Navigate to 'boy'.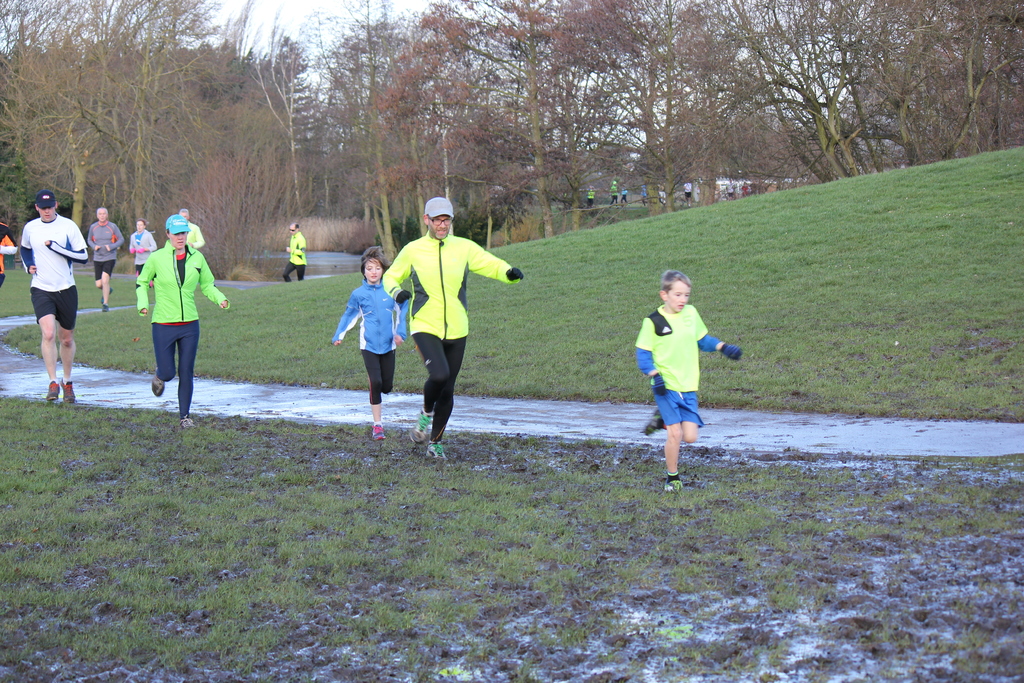
Navigation target: 631 255 732 498.
